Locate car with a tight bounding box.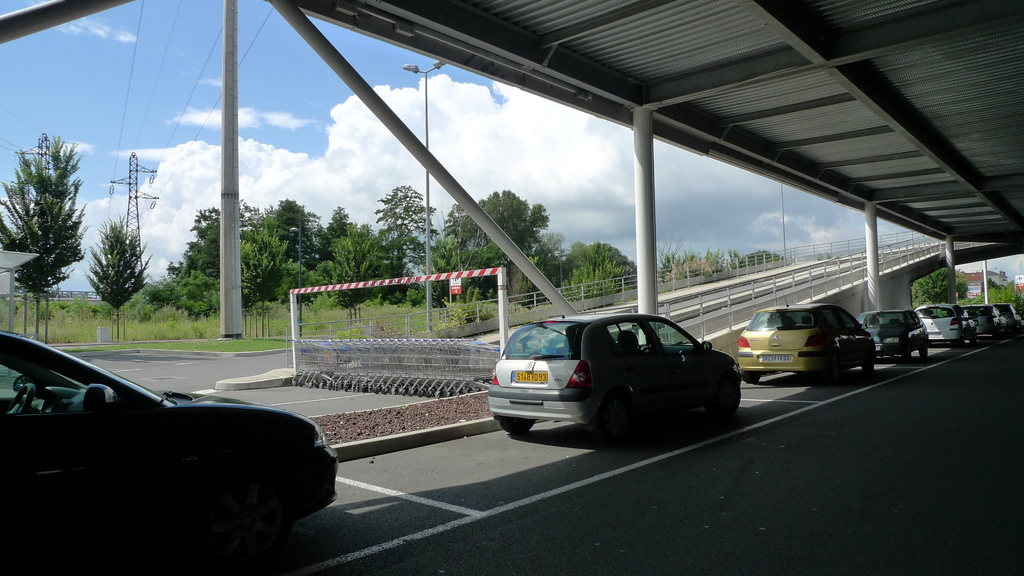
(489, 314, 737, 443).
